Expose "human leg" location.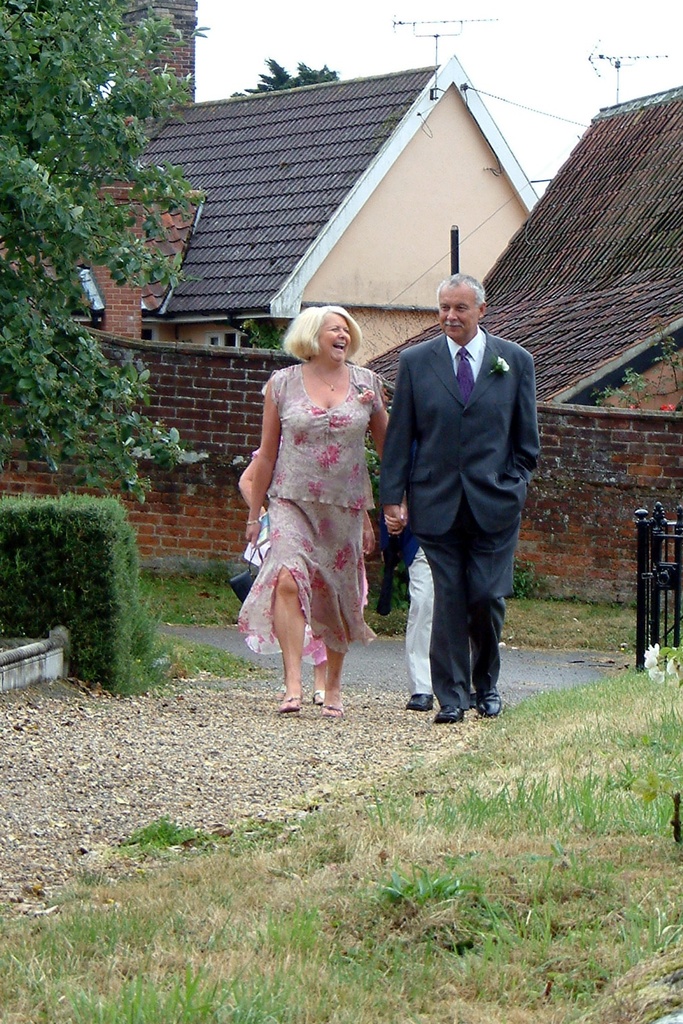
Exposed at x1=422, y1=518, x2=456, y2=717.
